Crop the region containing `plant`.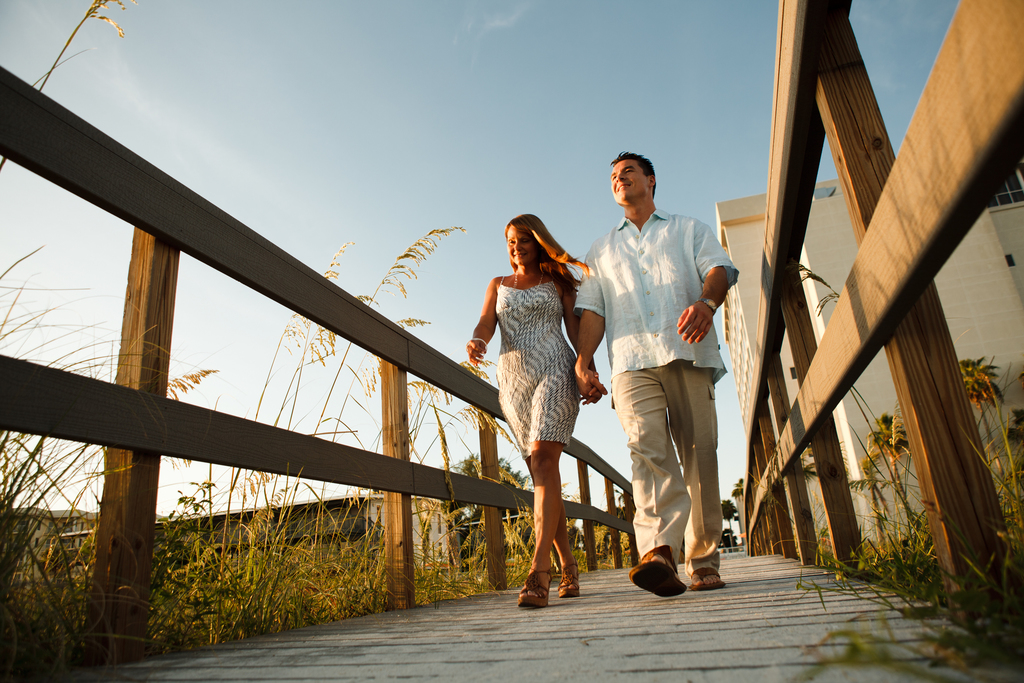
Crop region: <box>803,507,1021,682</box>.
